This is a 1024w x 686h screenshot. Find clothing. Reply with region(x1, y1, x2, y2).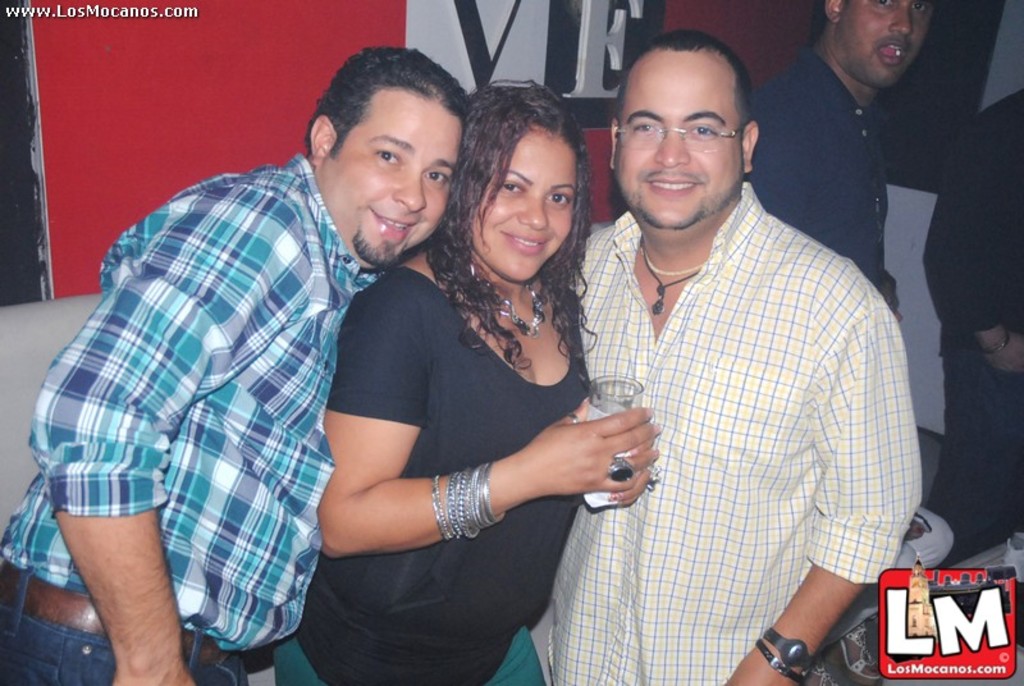
region(0, 150, 380, 685).
